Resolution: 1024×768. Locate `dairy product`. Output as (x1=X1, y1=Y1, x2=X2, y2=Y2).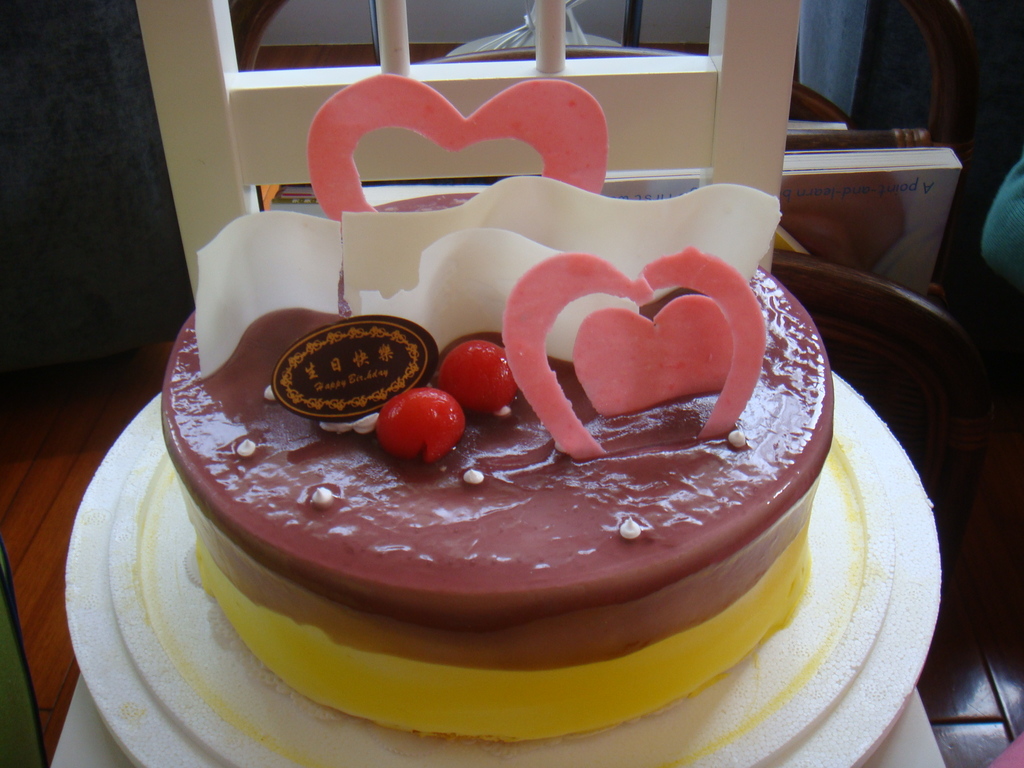
(x1=184, y1=225, x2=817, y2=729).
